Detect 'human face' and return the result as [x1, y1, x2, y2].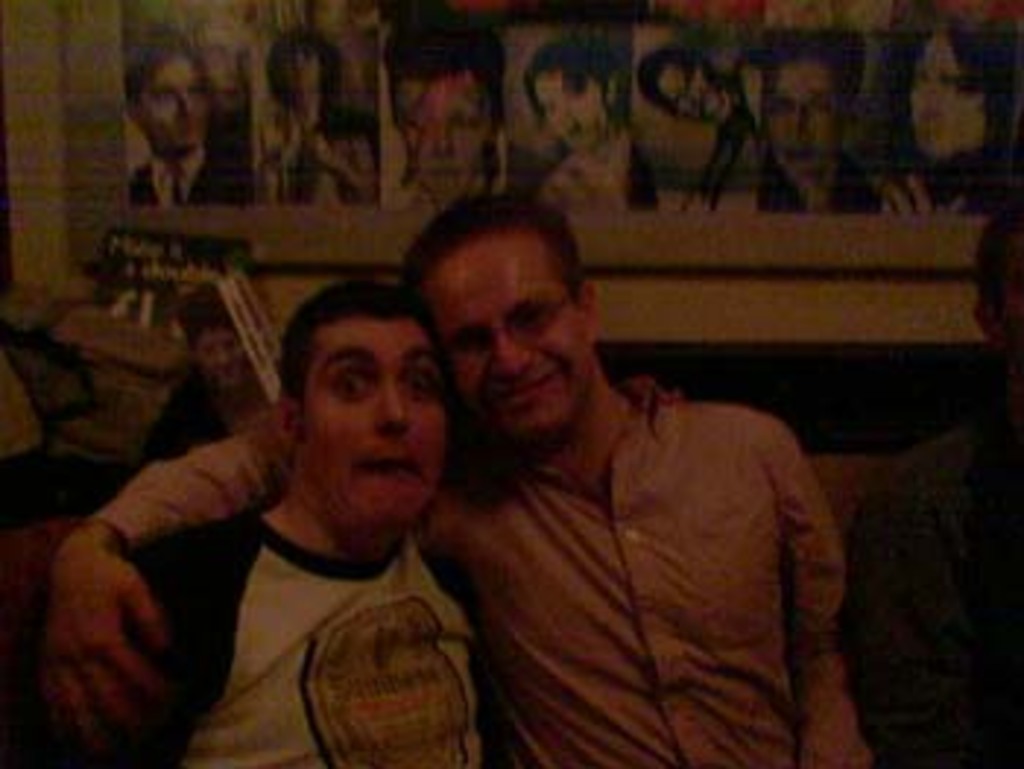
[301, 313, 448, 535].
